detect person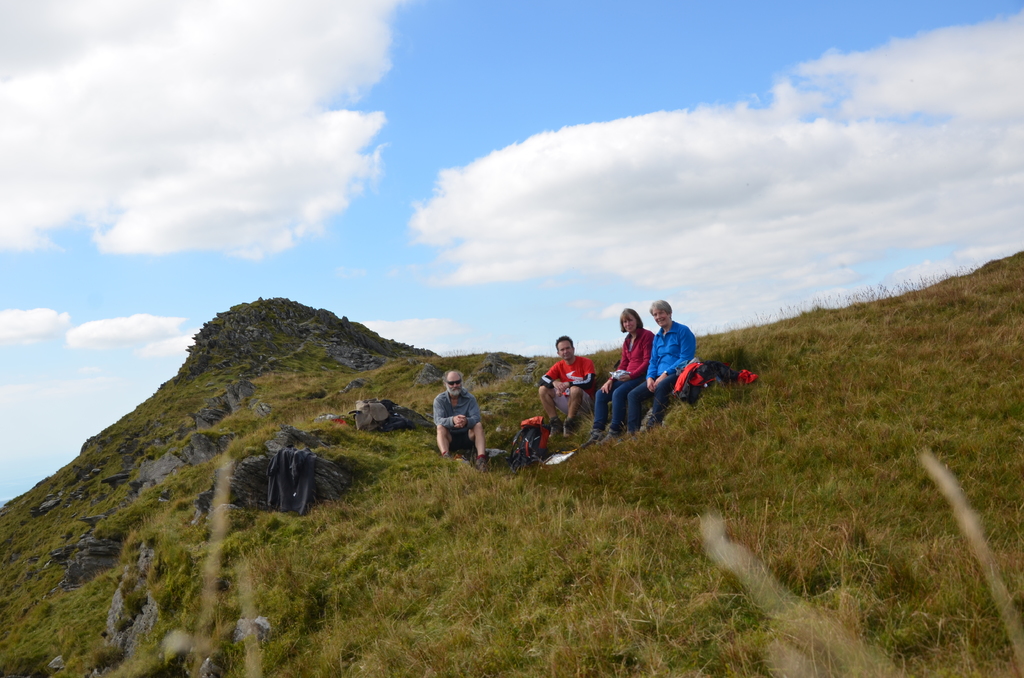
625/301/692/424
